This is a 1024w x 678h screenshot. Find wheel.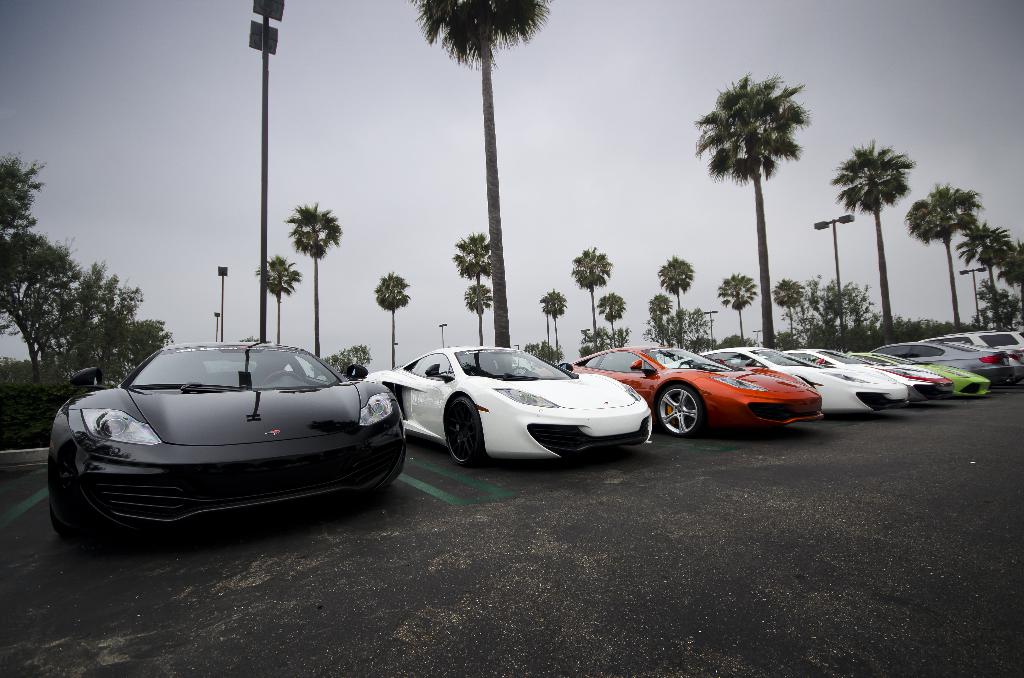
Bounding box: [49, 456, 95, 553].
